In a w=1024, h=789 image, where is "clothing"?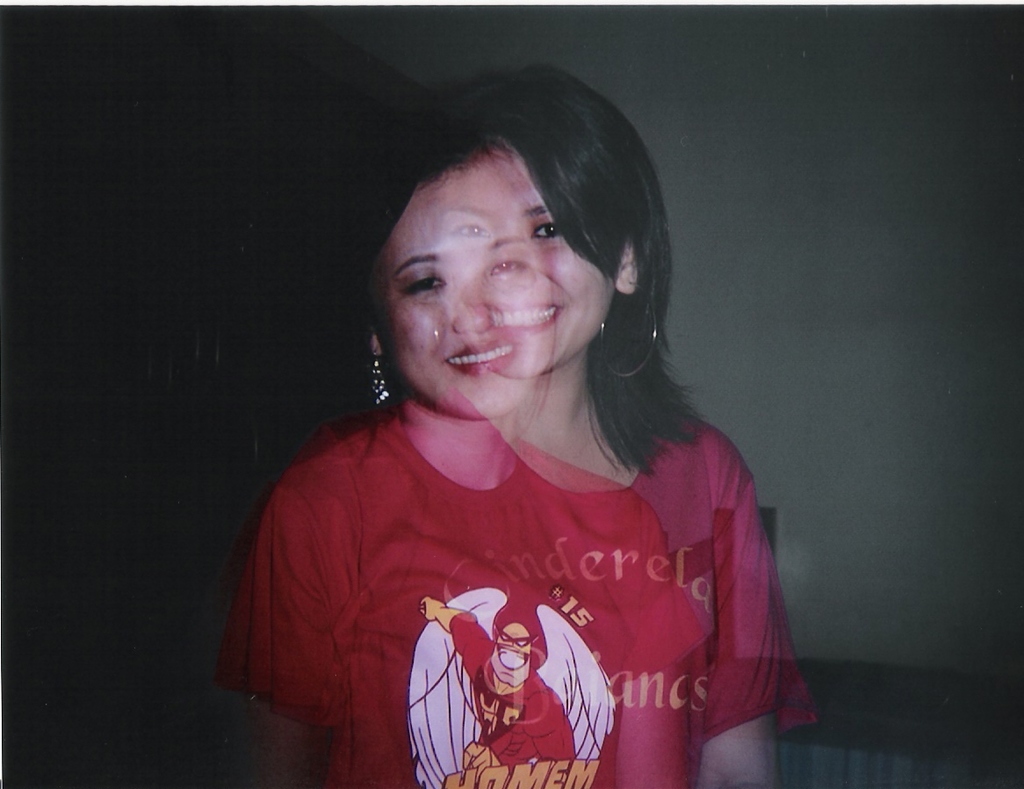
locate(213, 366, 803, 772).
